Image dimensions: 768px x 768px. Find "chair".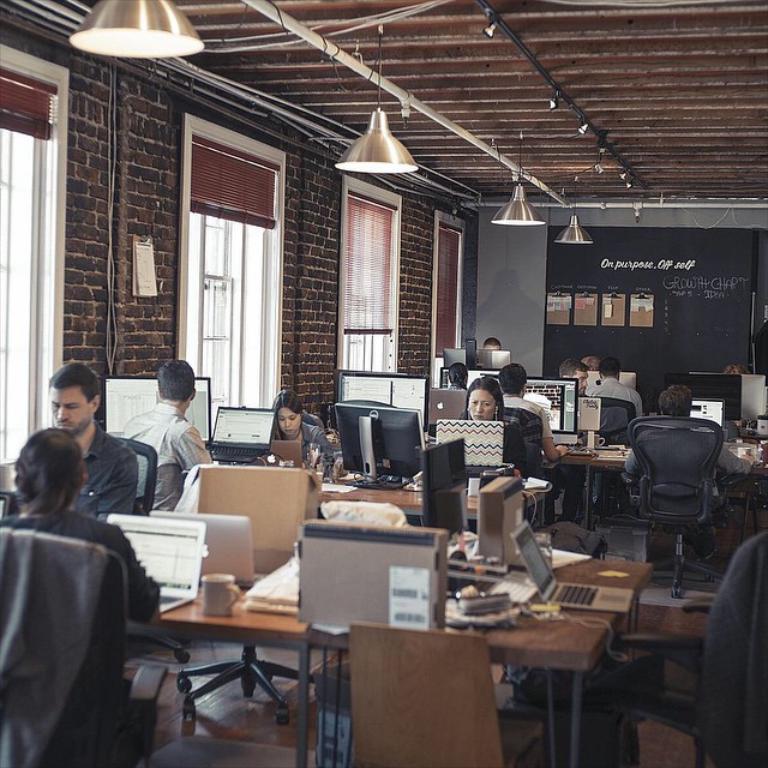
{"x1": 343, "y1": 617, "x2": 538, "y2": 767}.
